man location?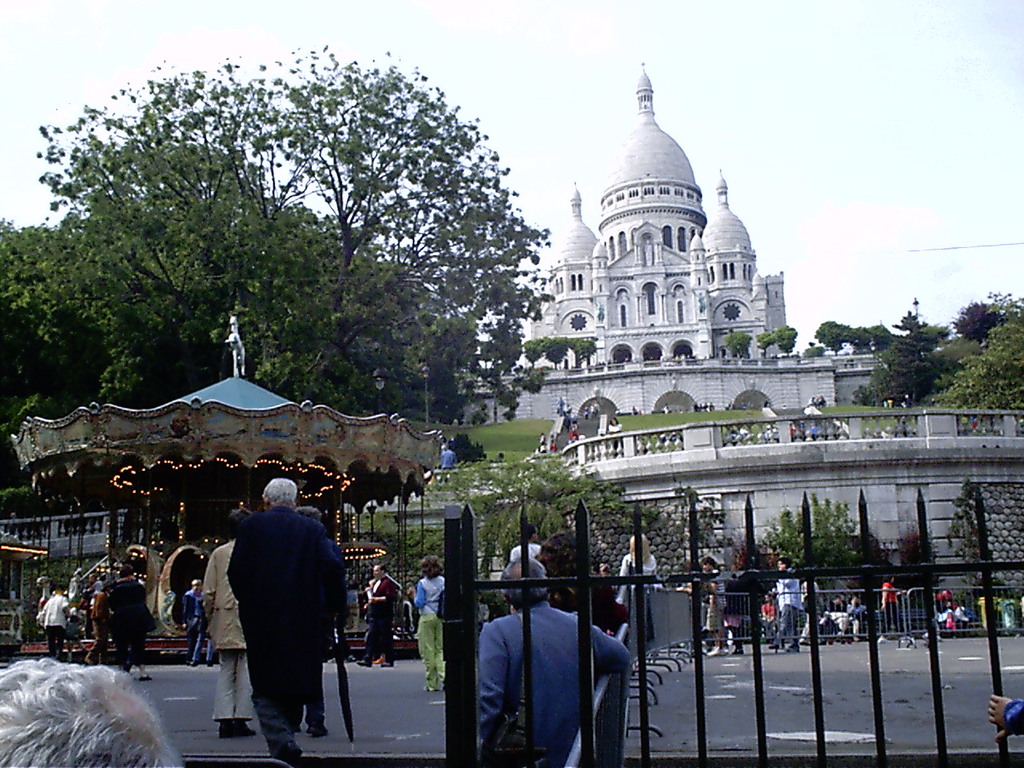
select_region(180, 578, 210, 666)
